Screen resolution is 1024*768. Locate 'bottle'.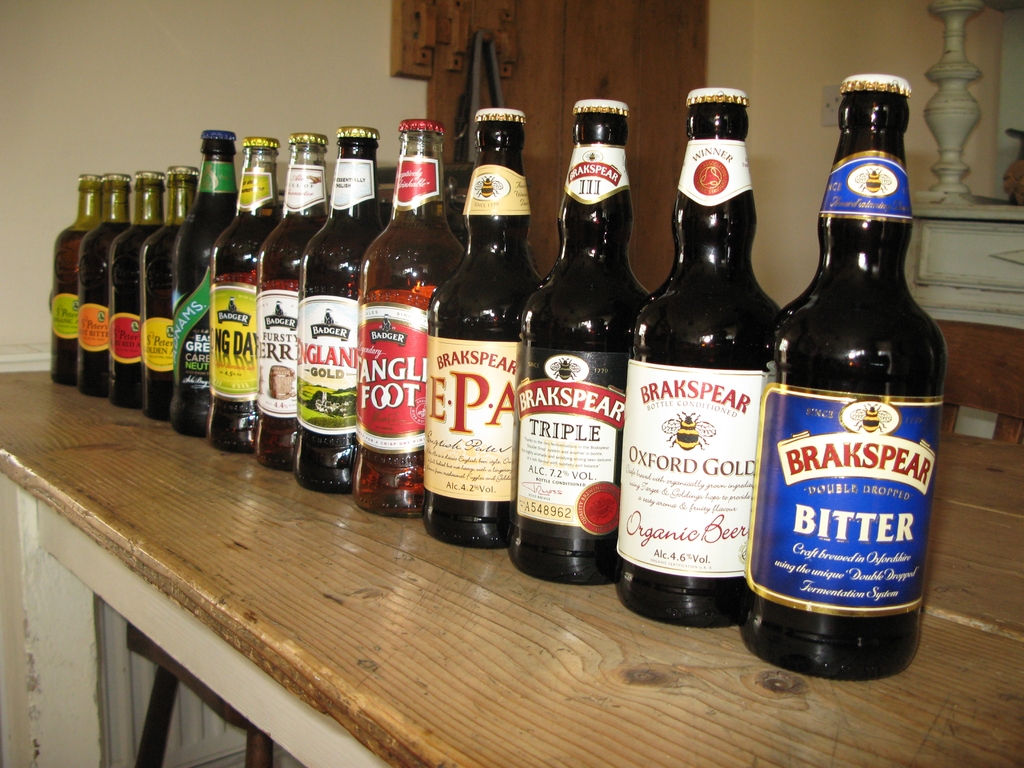
bbox(620, 81, 787, 628).
